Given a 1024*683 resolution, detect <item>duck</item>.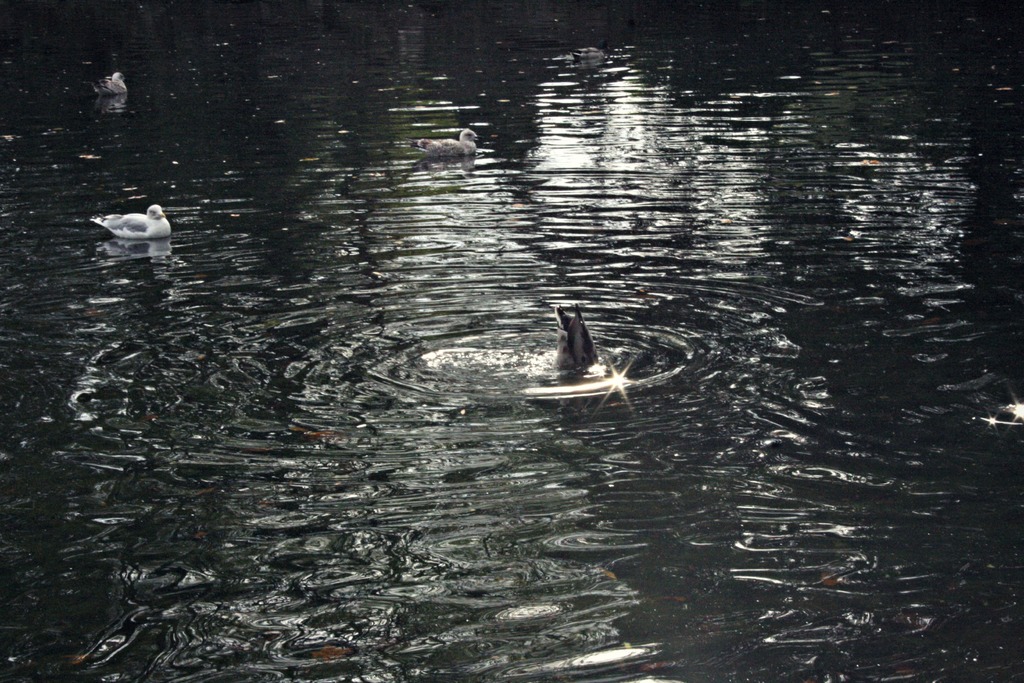
[x1=977, y1=403, x2=1023, y2=439].
